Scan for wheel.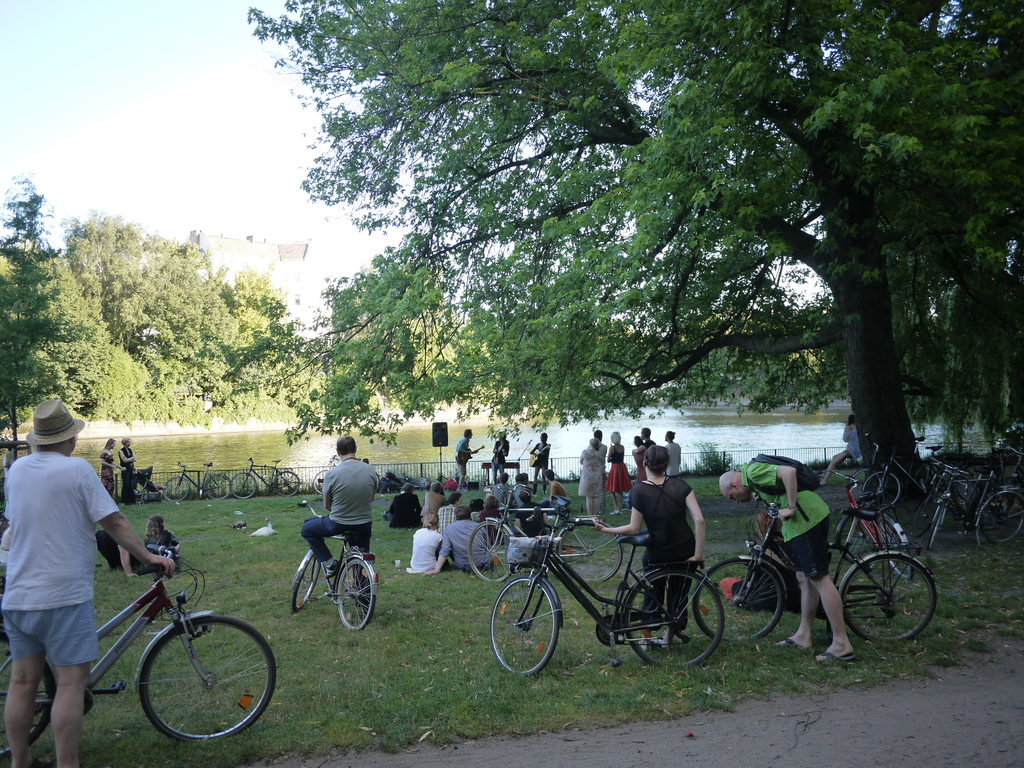
Scan result: [833,518,887,559].
